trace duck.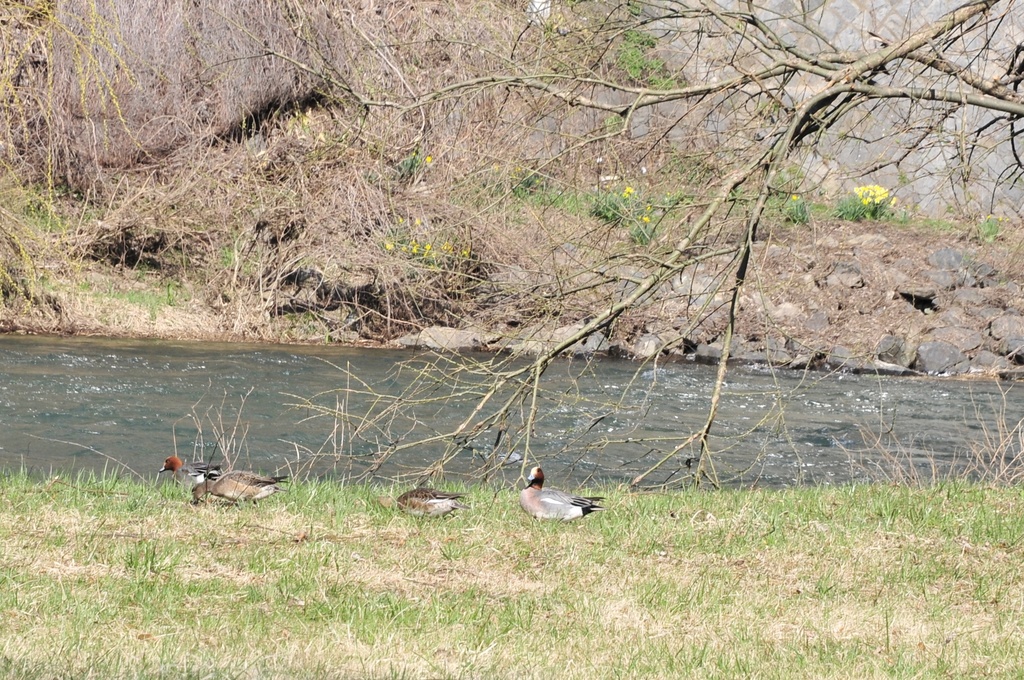
Traced to (left=388, top=484, right=475, bottom=518).
